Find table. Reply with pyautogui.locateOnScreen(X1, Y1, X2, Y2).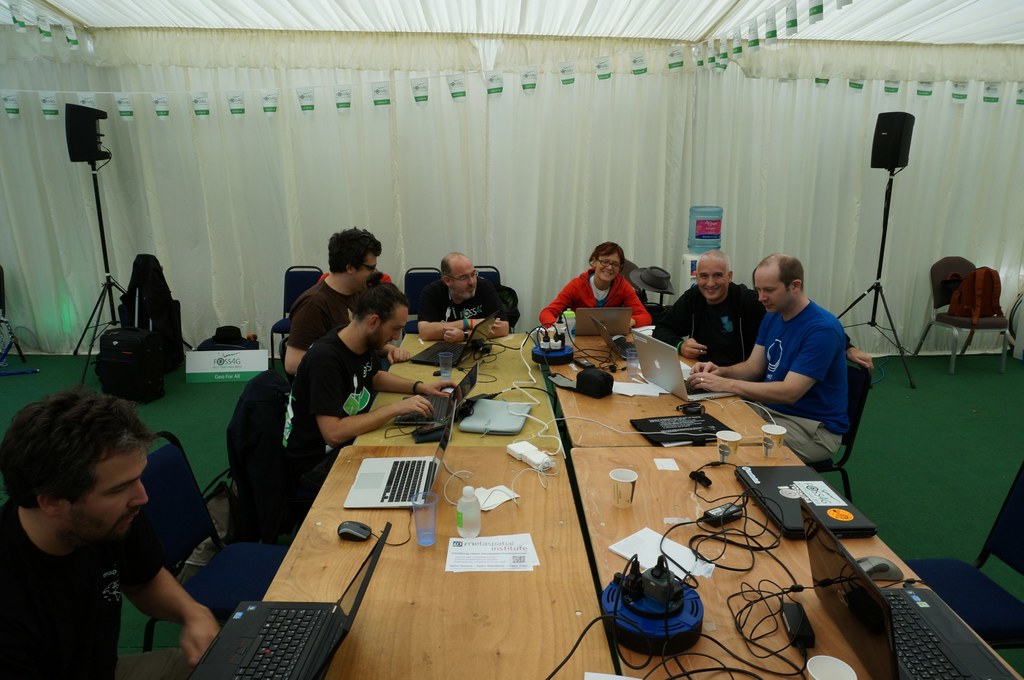
pyautogui.locateOnScreen(537, 329, 781, 448).
